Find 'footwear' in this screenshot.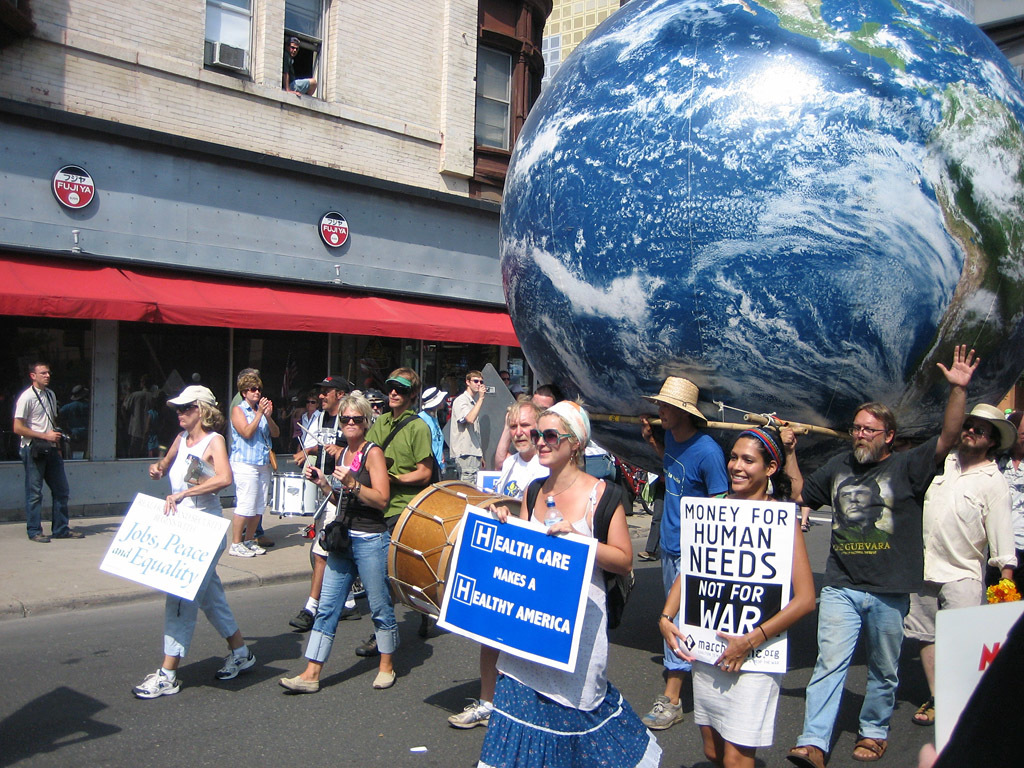
The bounding box for 'footwear' is rect(640, 691, 683, 728).
